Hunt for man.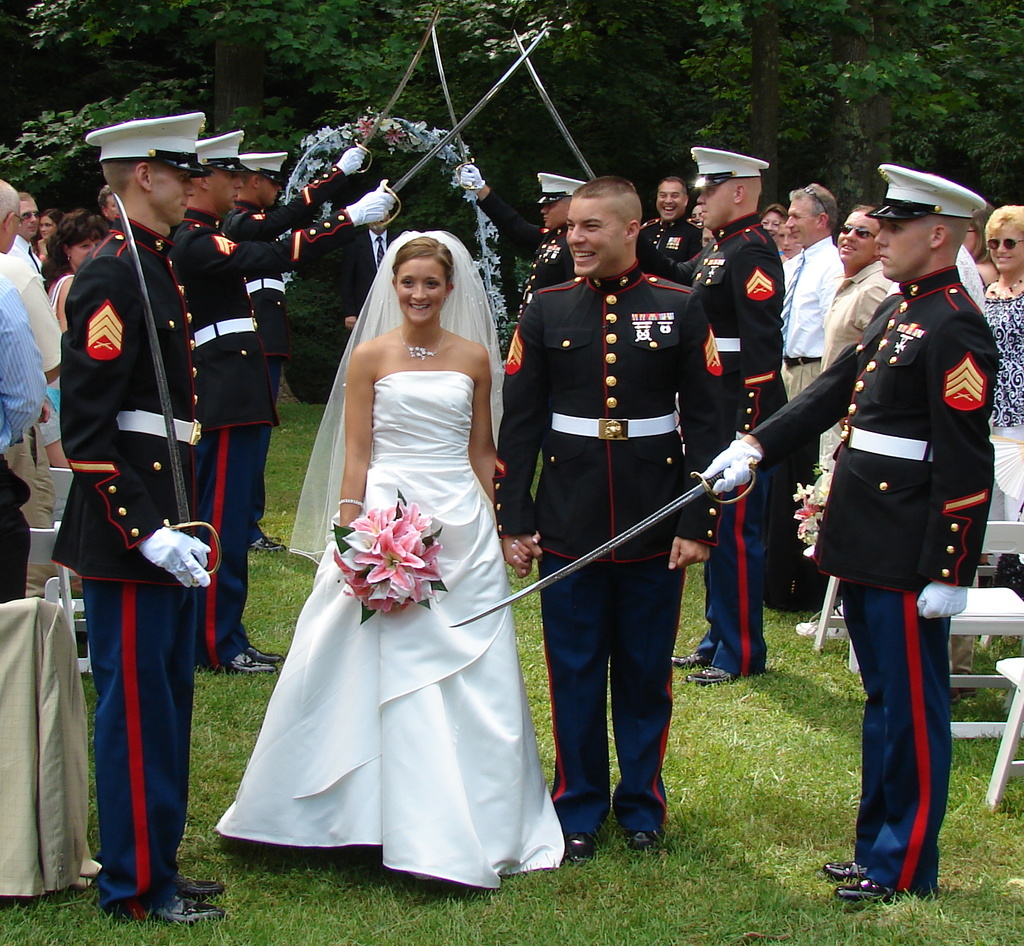
Hunted down at (164, 129, 396, 675).
